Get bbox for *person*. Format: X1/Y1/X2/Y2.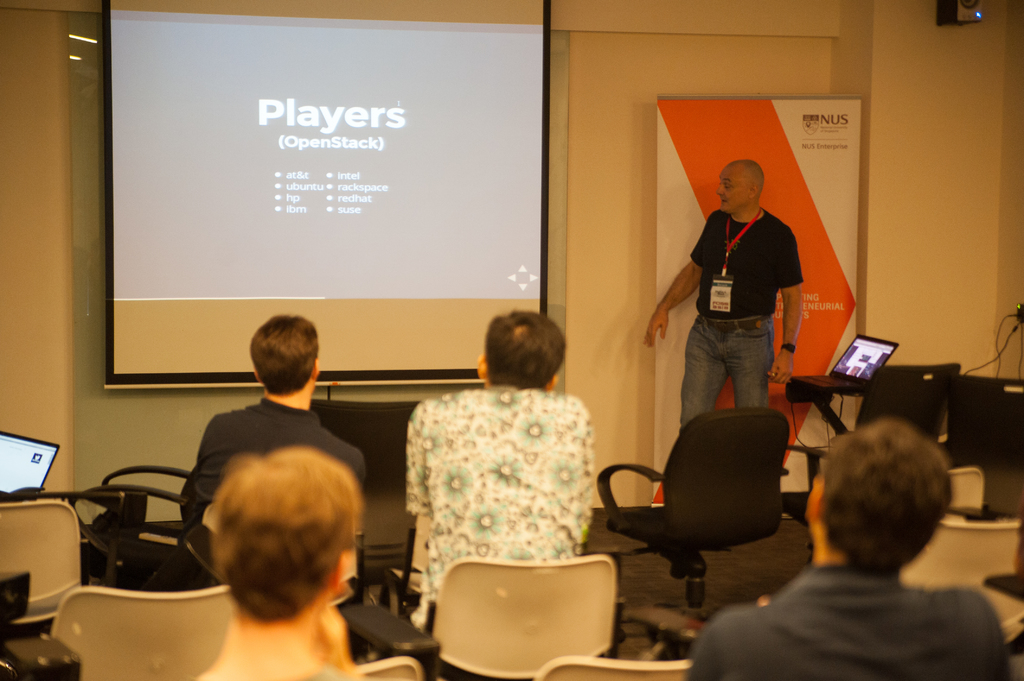
699/418/1023/680.
